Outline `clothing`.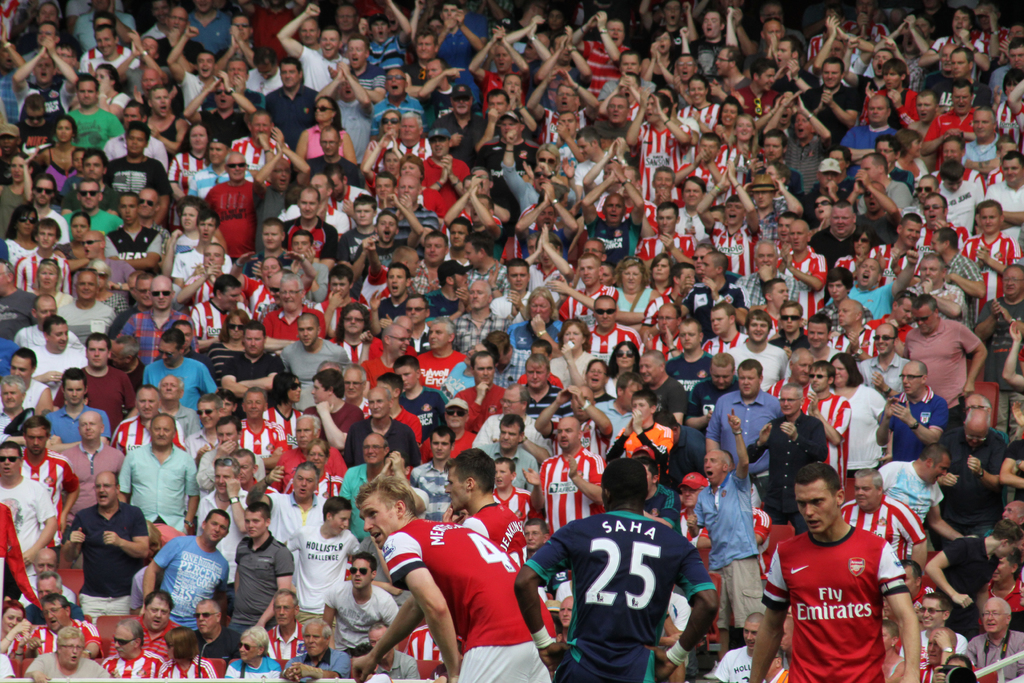
Outline: l=27, t=453, r=81, b=534.
